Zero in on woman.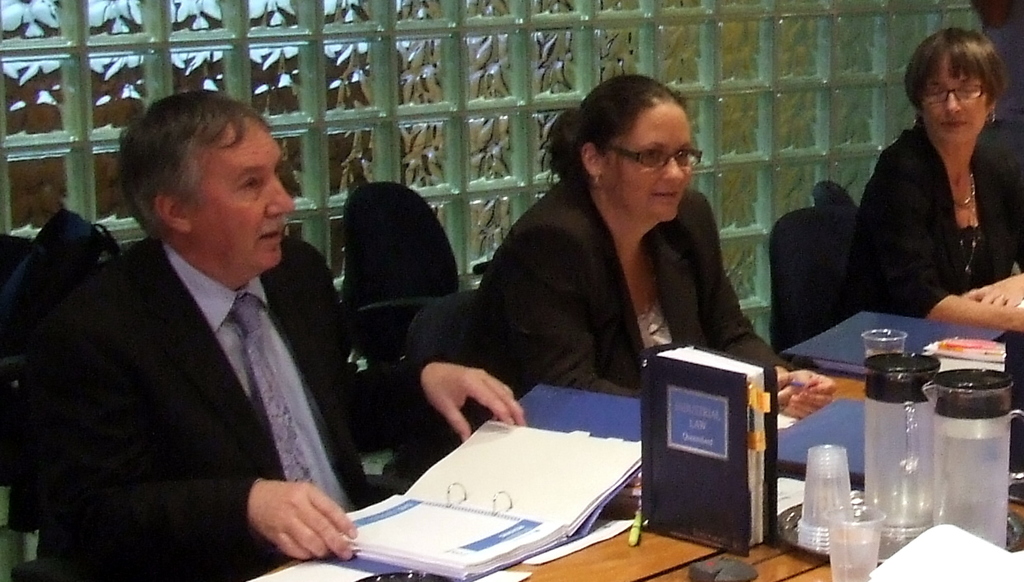
Zeroed in: 864, 25, 1023, 345.
